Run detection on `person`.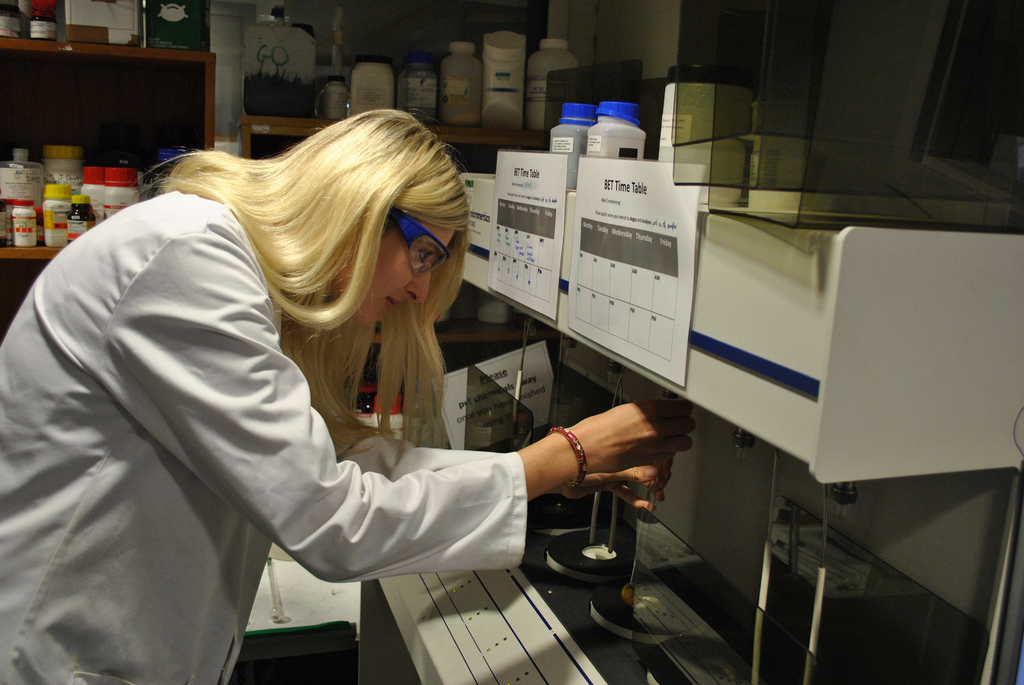
Result: [x1=92, y1=103, x2=660, y2=684].
